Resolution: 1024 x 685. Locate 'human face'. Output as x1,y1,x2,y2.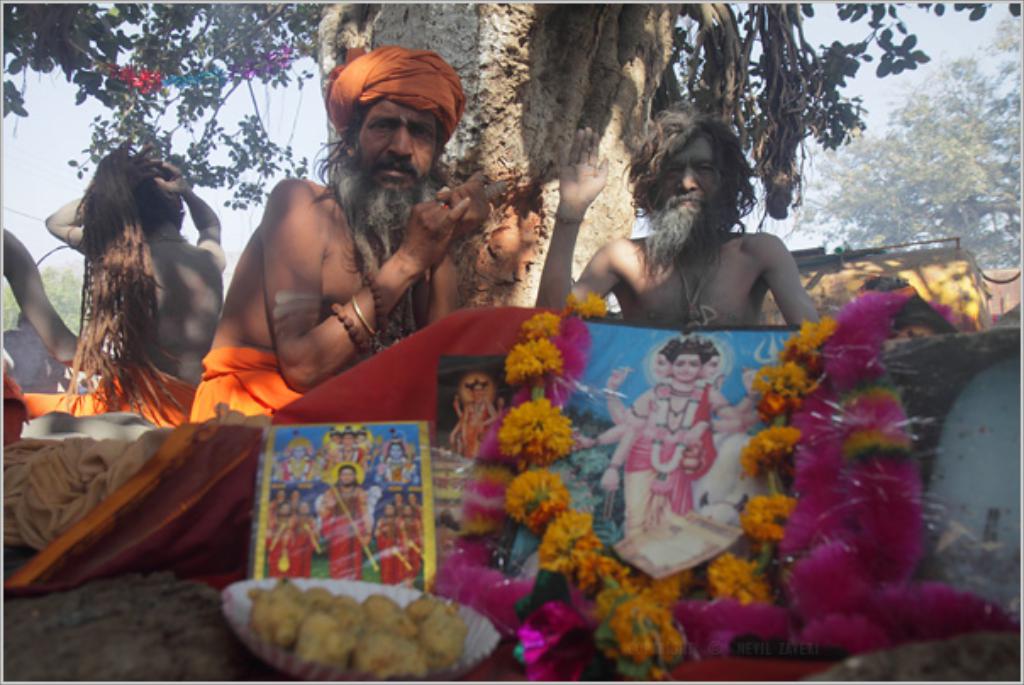
656,129,719,202.
